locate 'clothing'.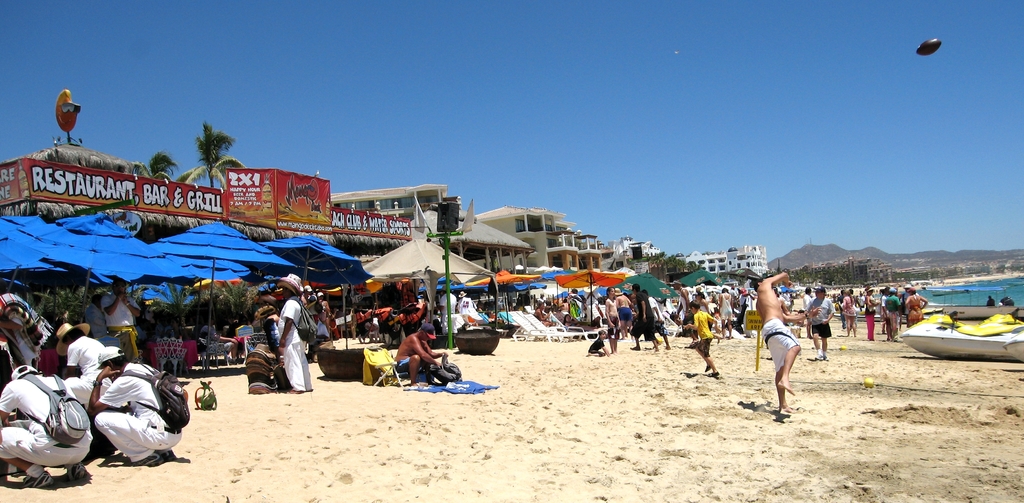
Bounding box: [left=105, top=290, right=136, bottom=359].
